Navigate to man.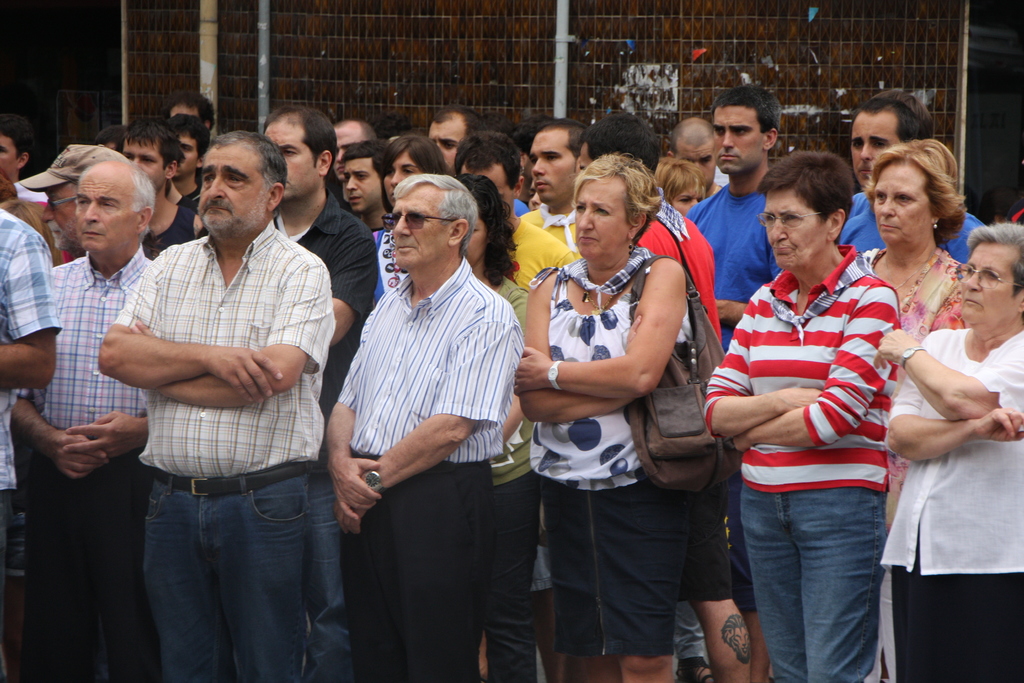
Navigation target: {"left": 259, "top": 101, "right": 378, "bottom": 682}.
